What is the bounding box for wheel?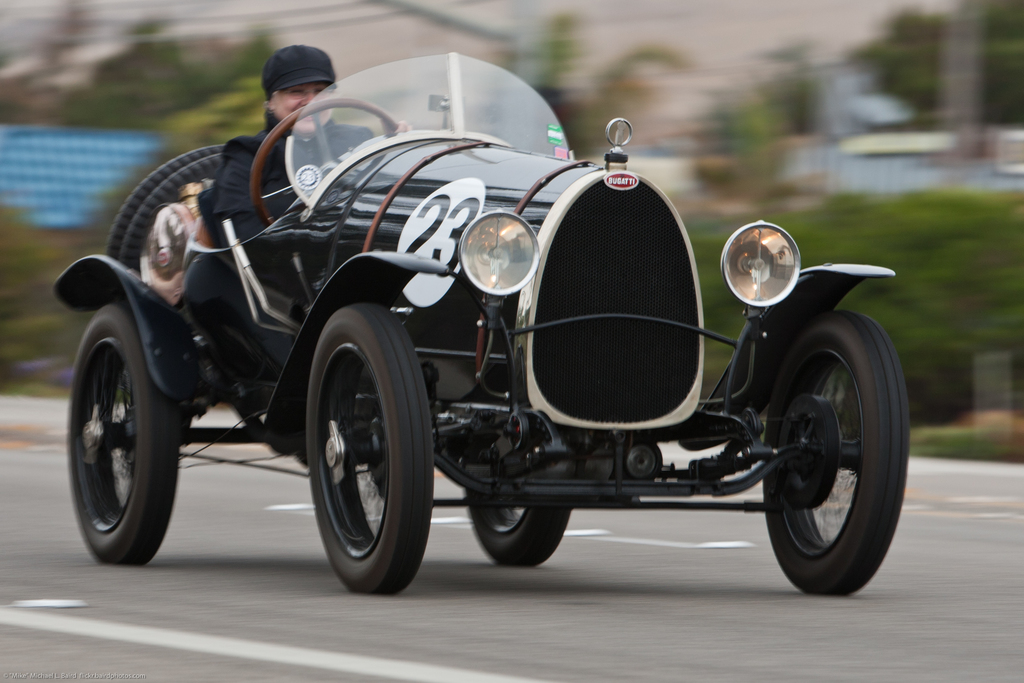
select_region(760, 308, 906, 596).
